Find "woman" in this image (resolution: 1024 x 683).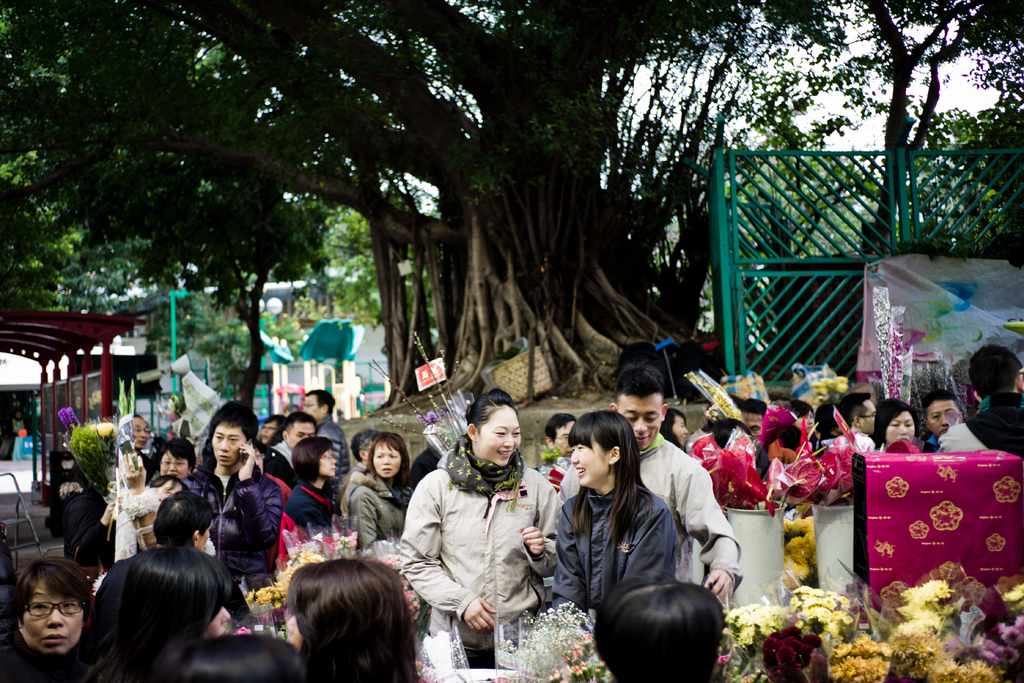
[150,437,198,479].
